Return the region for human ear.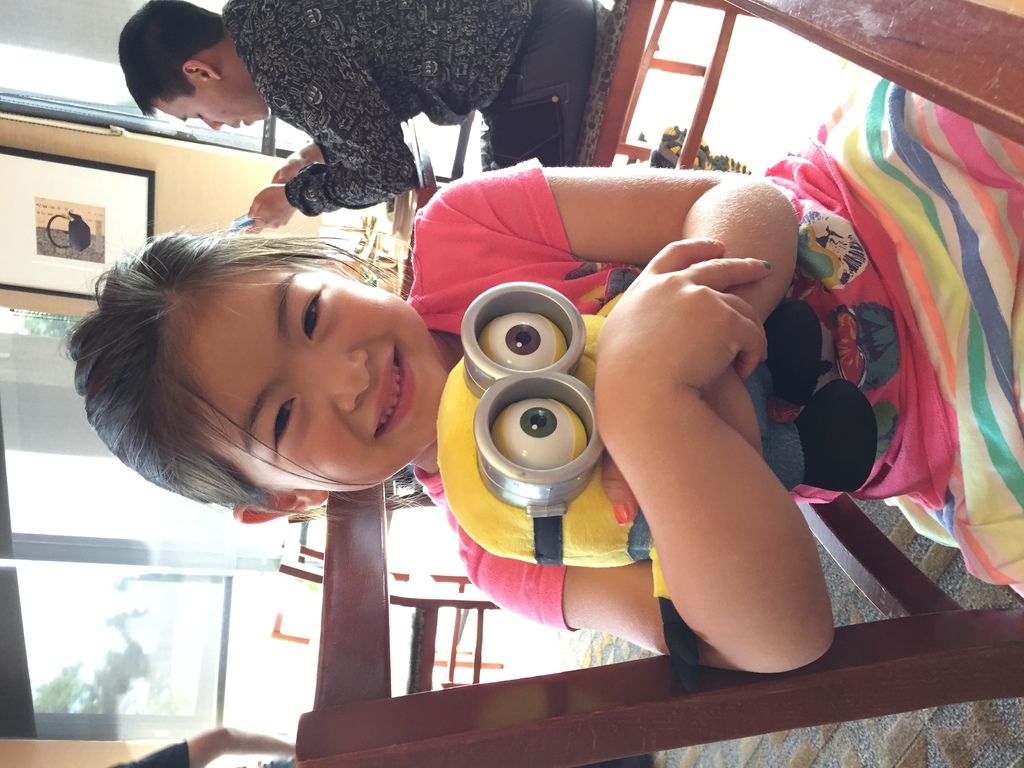
bbox(236, 497, 324, 521).
